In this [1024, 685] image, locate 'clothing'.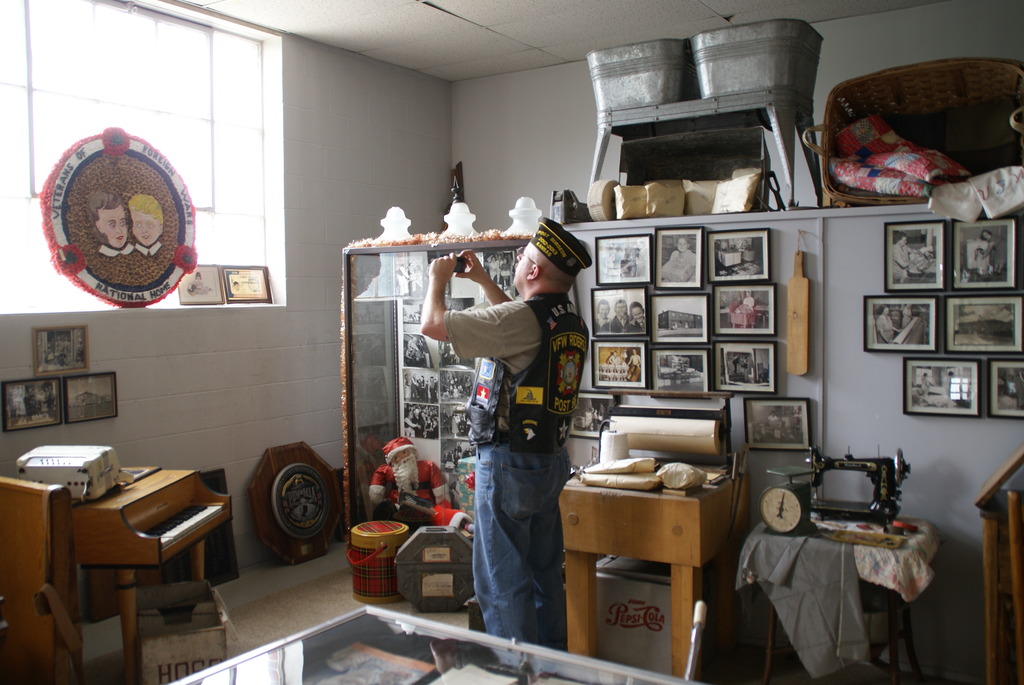
Bounding box: <bbox>876, 314, 895, 343</bbox>.
